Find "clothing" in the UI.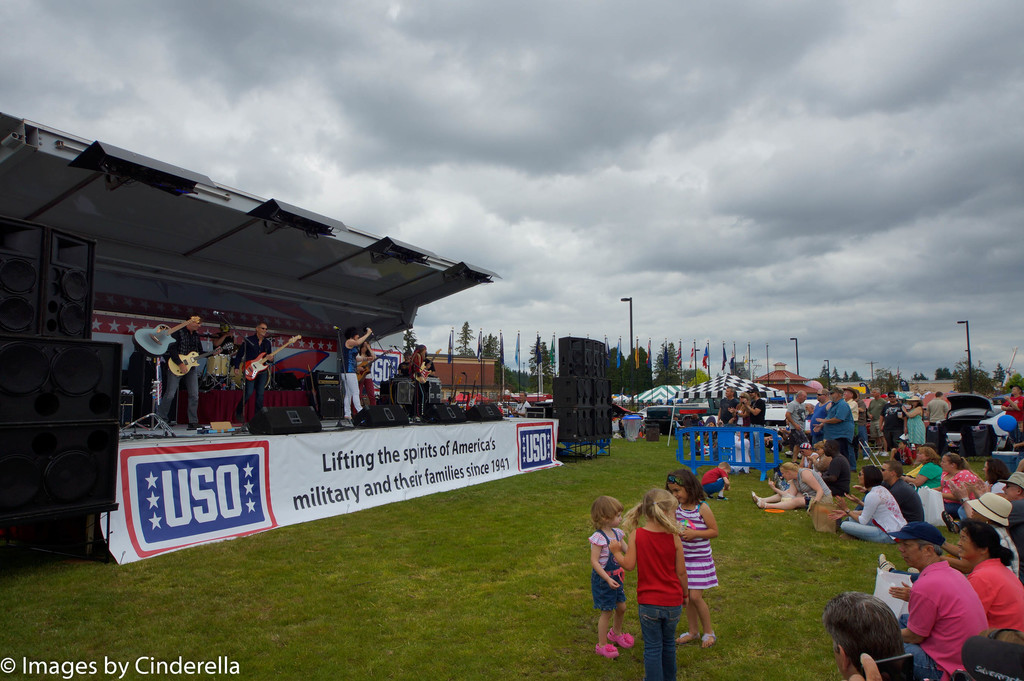
UI element at (668, 500, 726, 589).
